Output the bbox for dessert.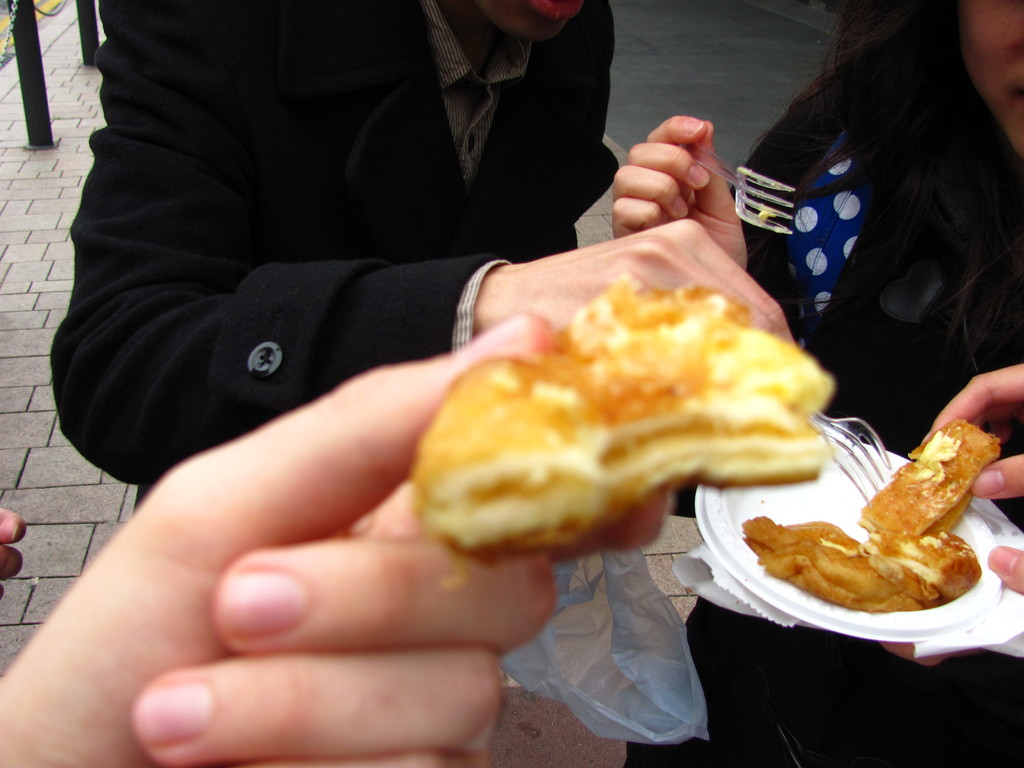
bbox=(774, 410, 1009, 621).
